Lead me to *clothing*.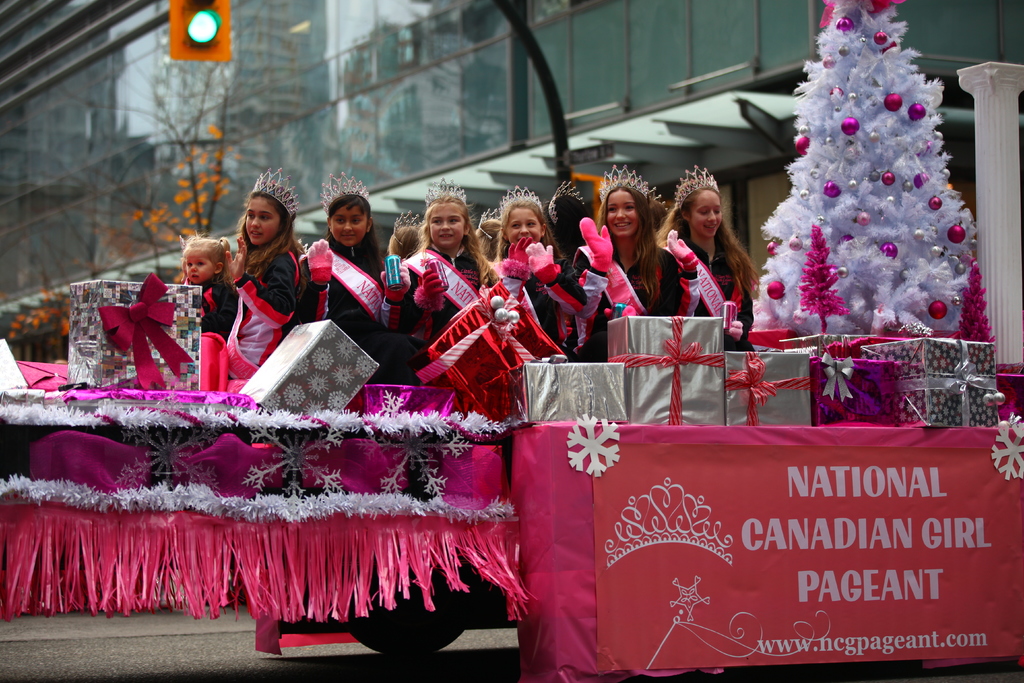
Lead to l=566, t=220, r=709, b=359.
